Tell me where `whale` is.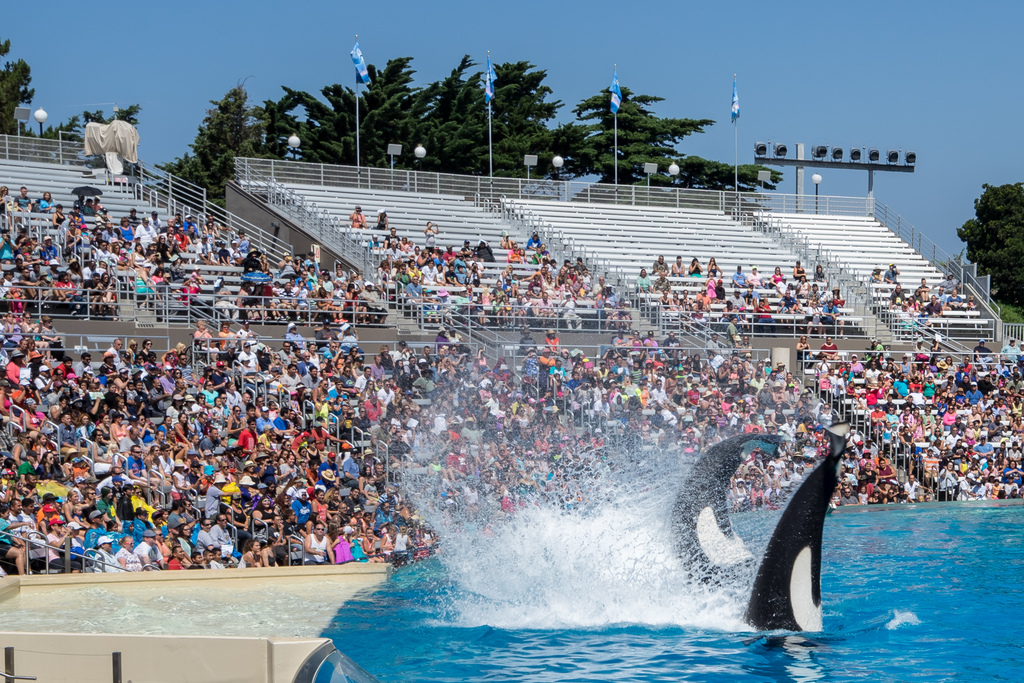
`whale` is at <bbox>736, 425, 830, 682</bbox>.
